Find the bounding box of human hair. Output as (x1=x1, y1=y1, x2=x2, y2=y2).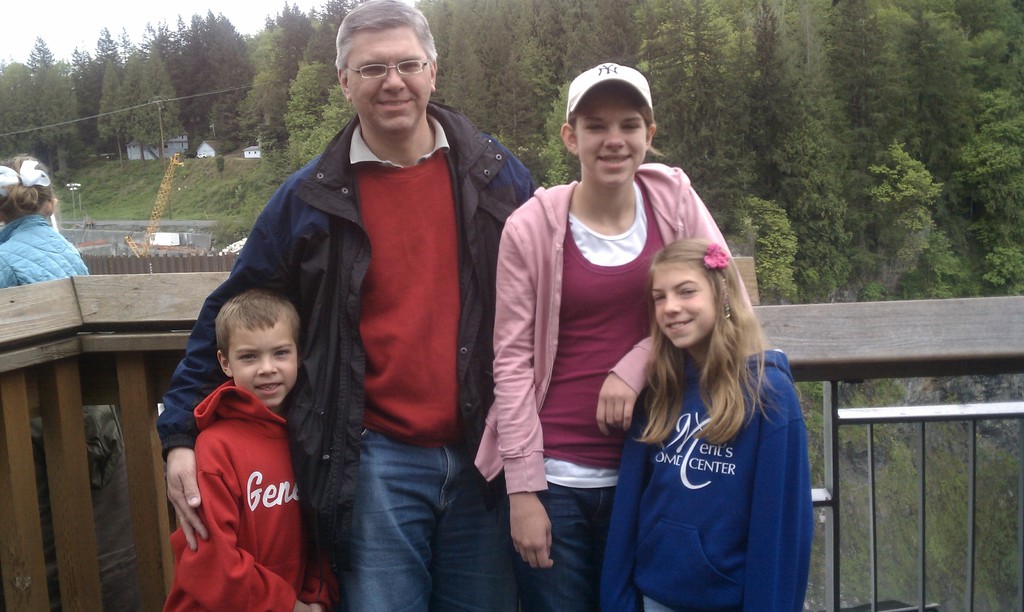
(x1=623, y1=229, x2=771, y2=453).
